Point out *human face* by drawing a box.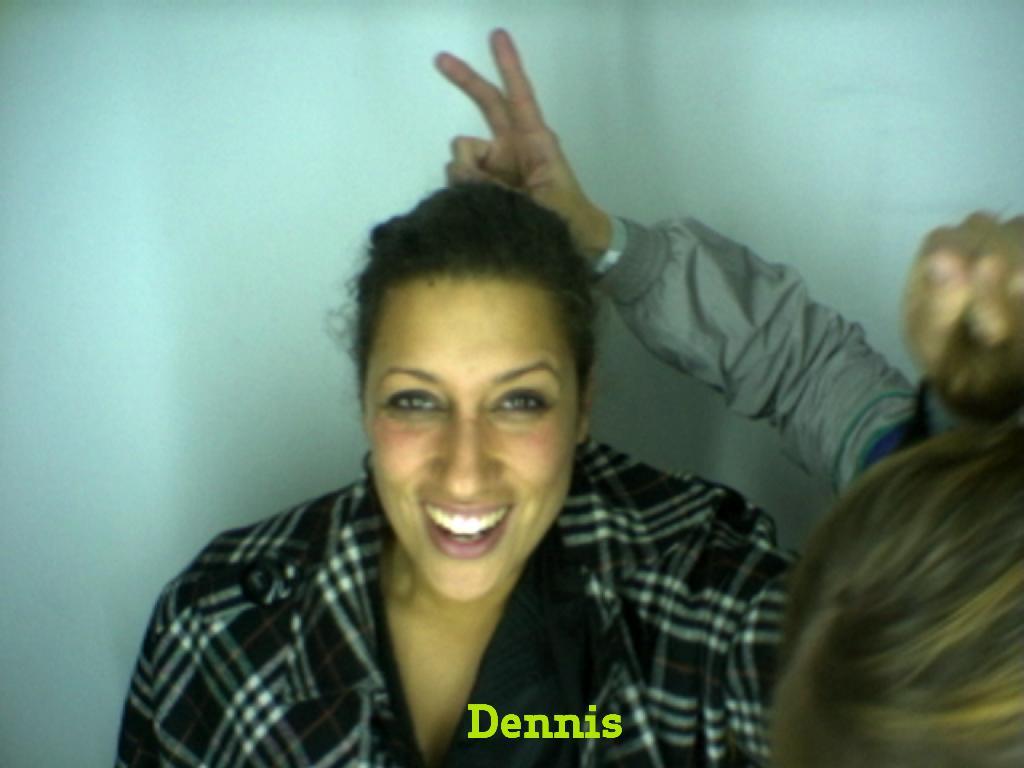
detection(364, 279, 578, 601).
